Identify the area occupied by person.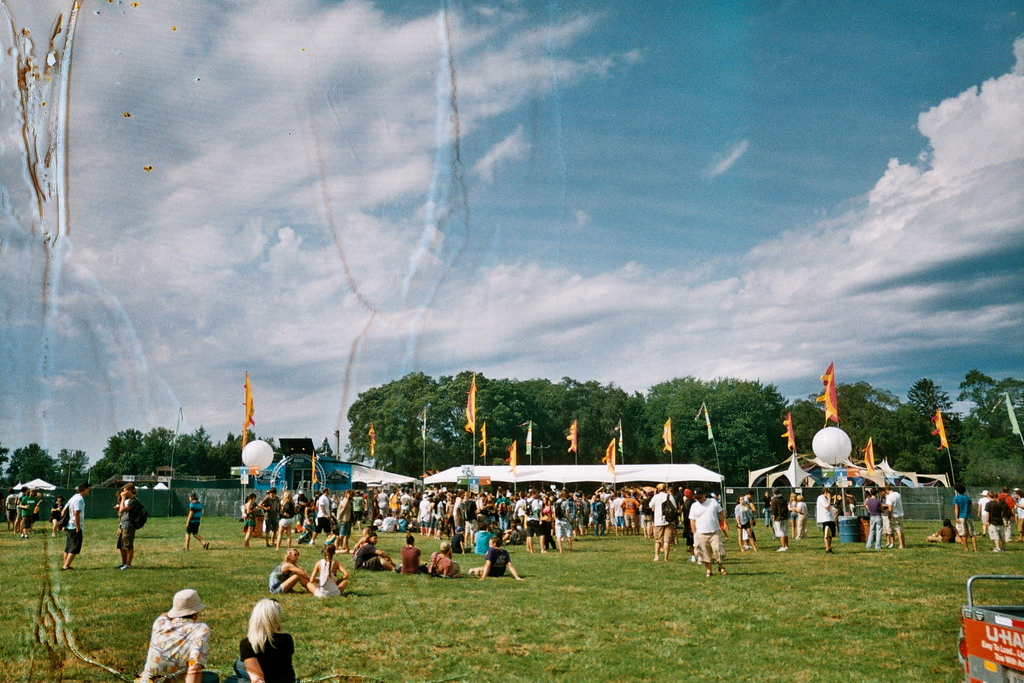
Area: left=356, top=537, right=400, bottom=575.
